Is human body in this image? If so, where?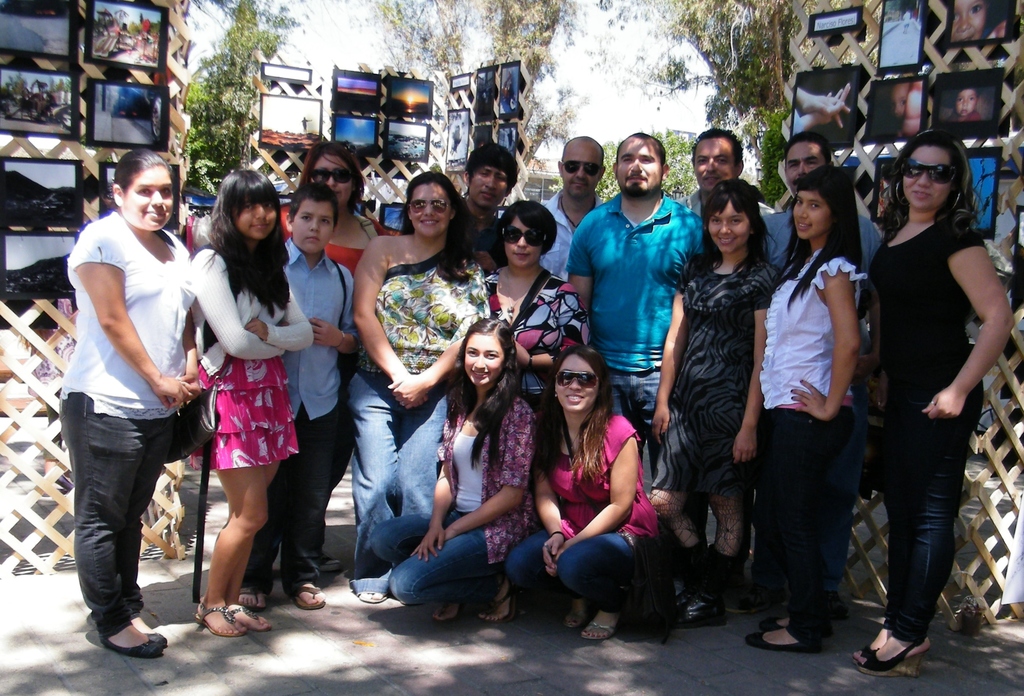
Yes, at 745/244/855/654.
